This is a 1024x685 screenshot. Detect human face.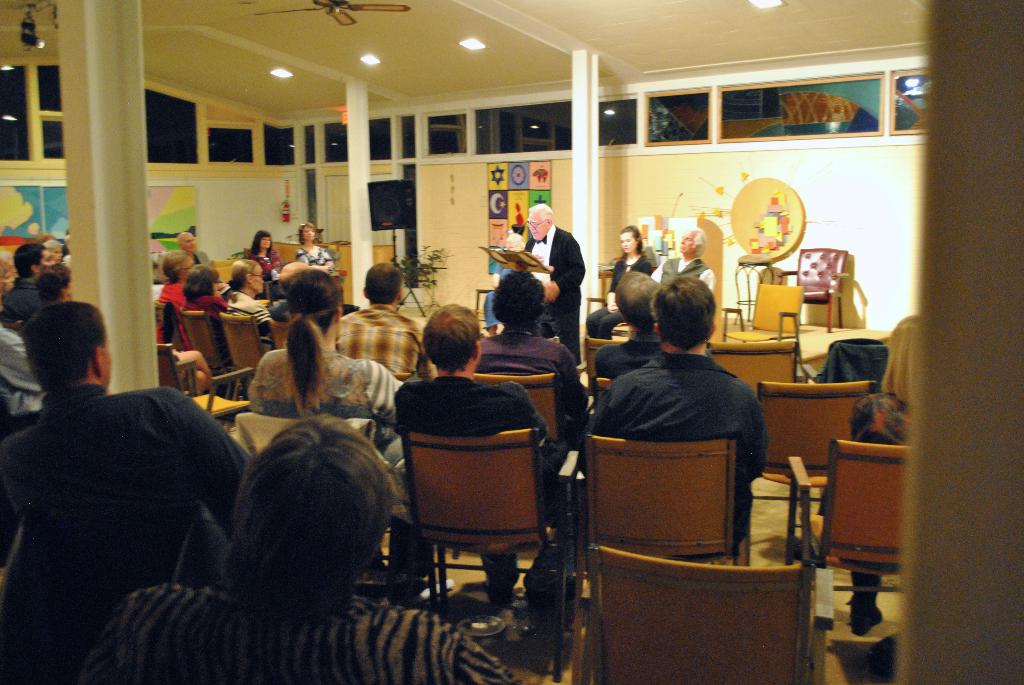
bbox=(260, 238, 271, 248).
